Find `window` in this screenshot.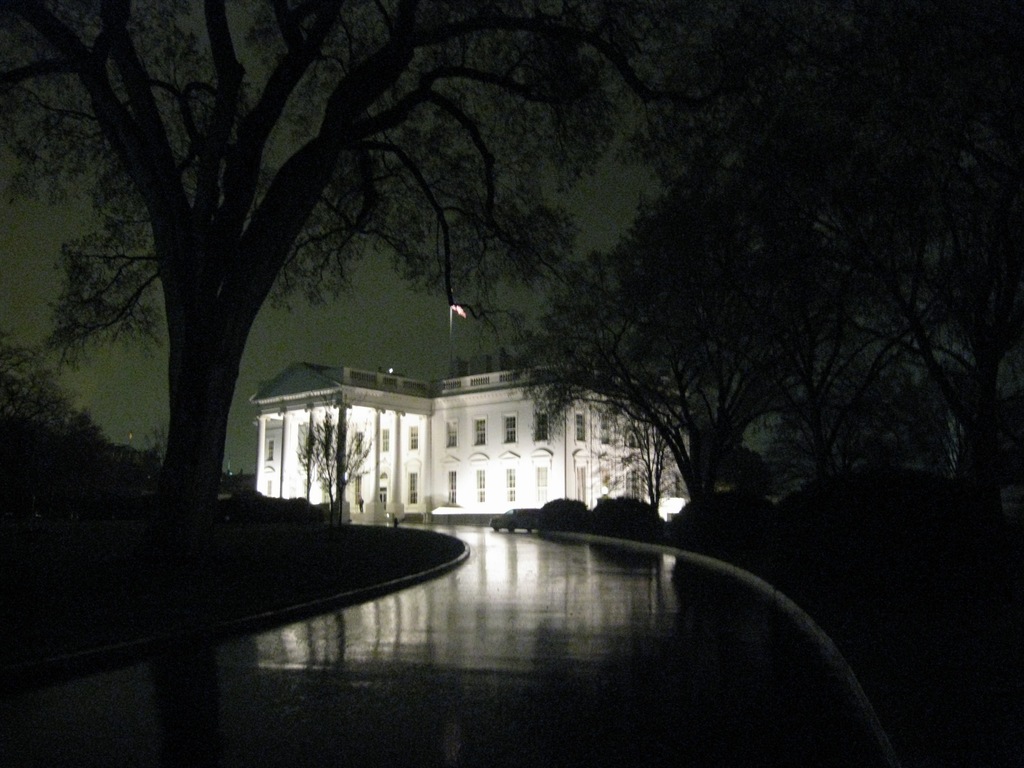
The bounding box for `window` is {"x1": 575, "y1": 465, "x2": 584, "y2": 498}.
